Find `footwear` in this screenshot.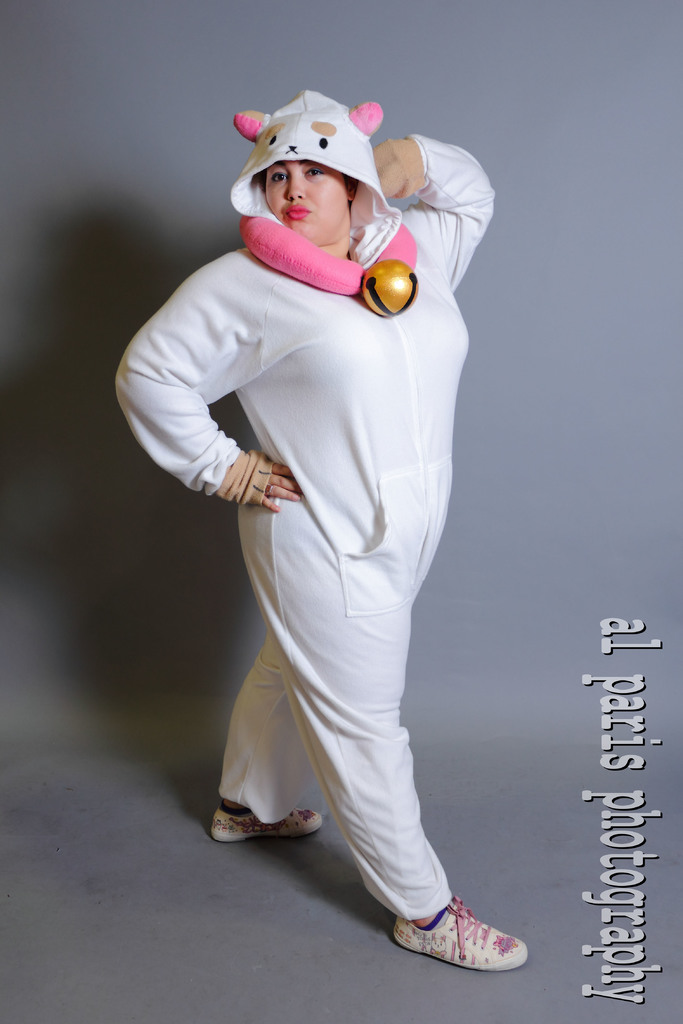
The bounding box for `footwear` is bbox=(202, 809, 320, 832).
